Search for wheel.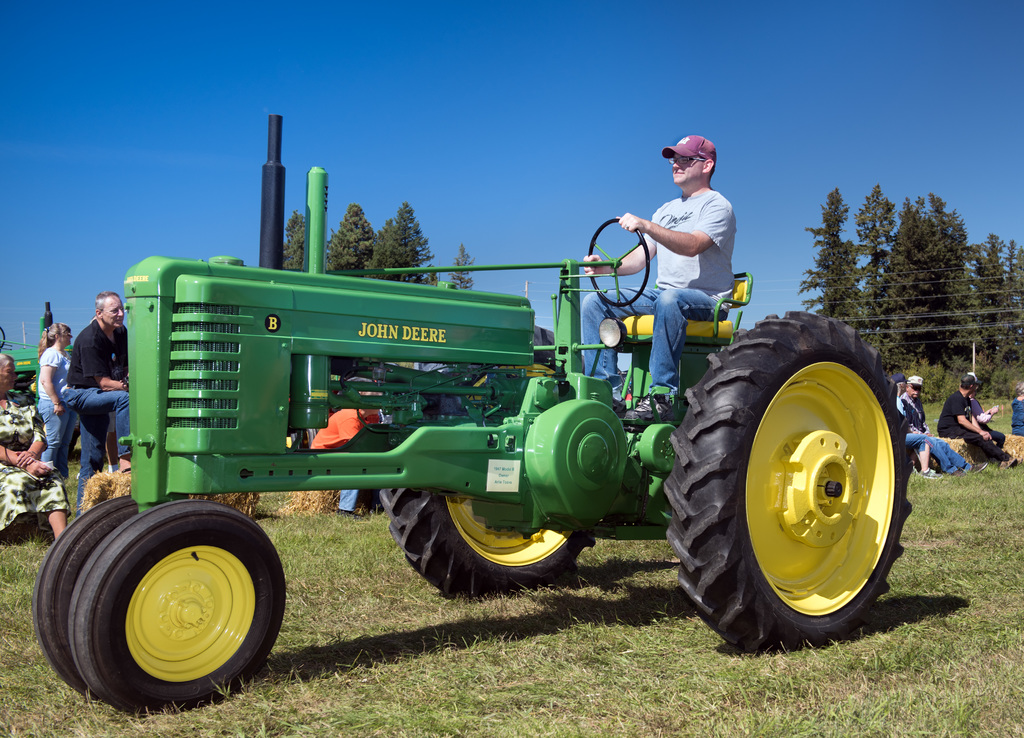
Found at <region>588, 218, 651, 309</region>.
